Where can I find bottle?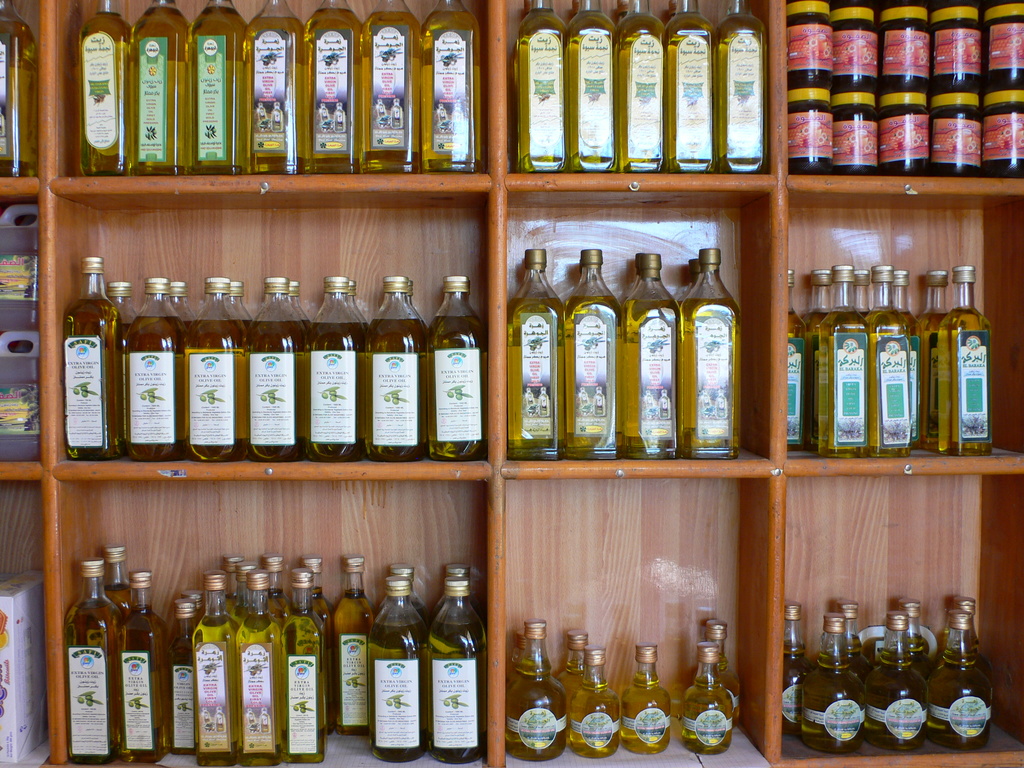
You can find it at 362:0:419:172.
